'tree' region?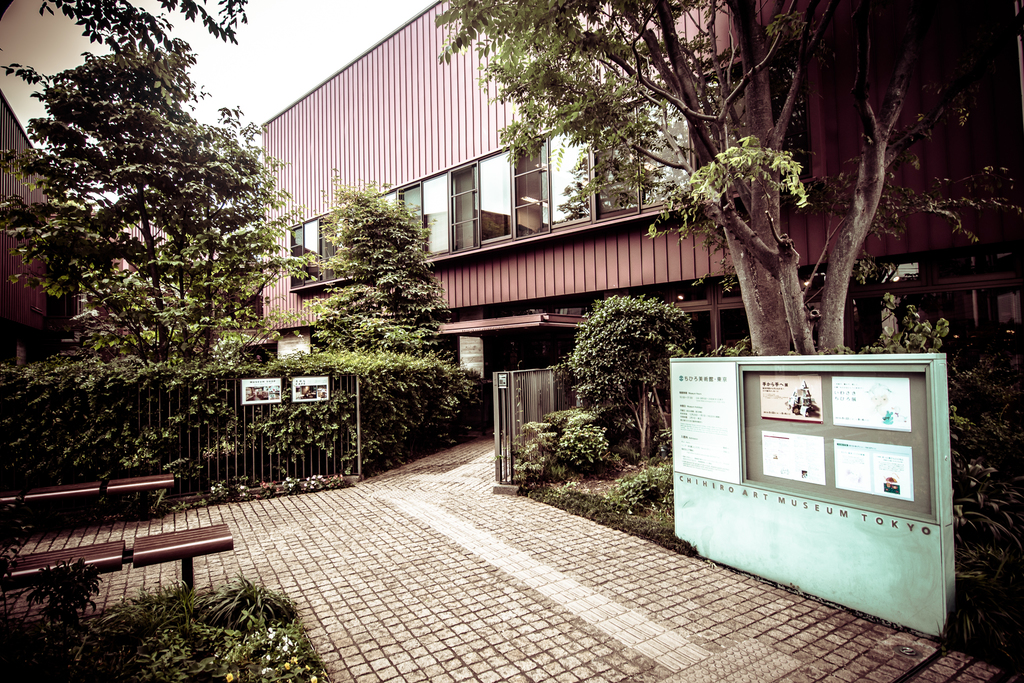
select_region(561, 294, 696, 458)
